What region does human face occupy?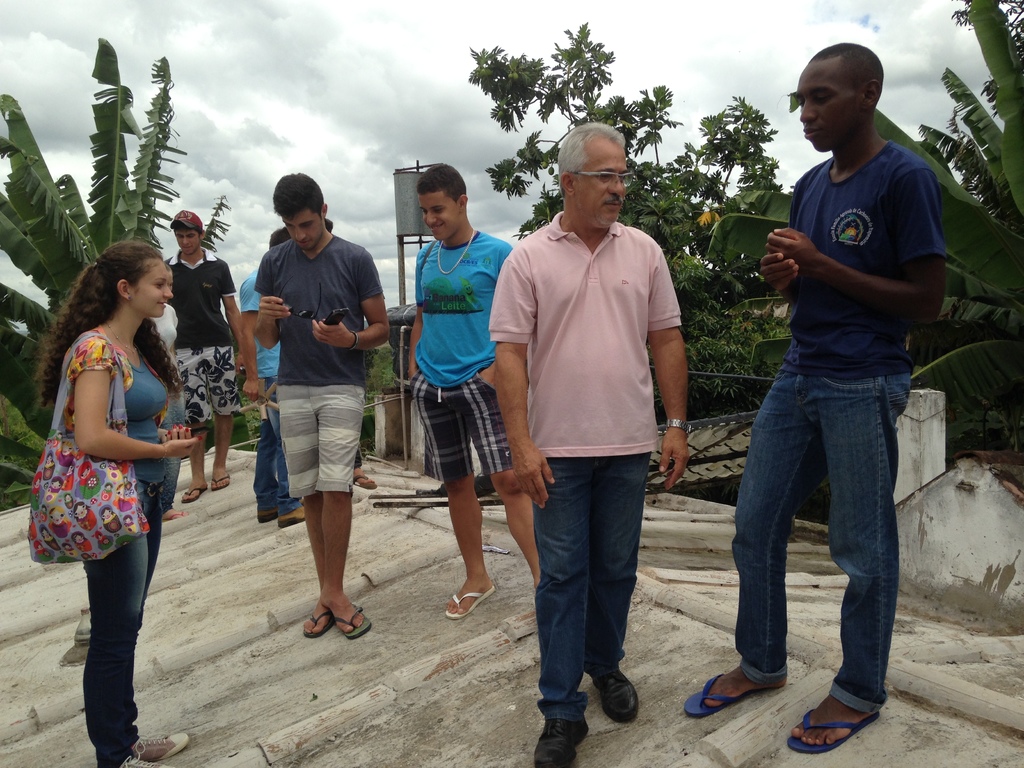
left=172, top=228, right=202, bottom=255.
